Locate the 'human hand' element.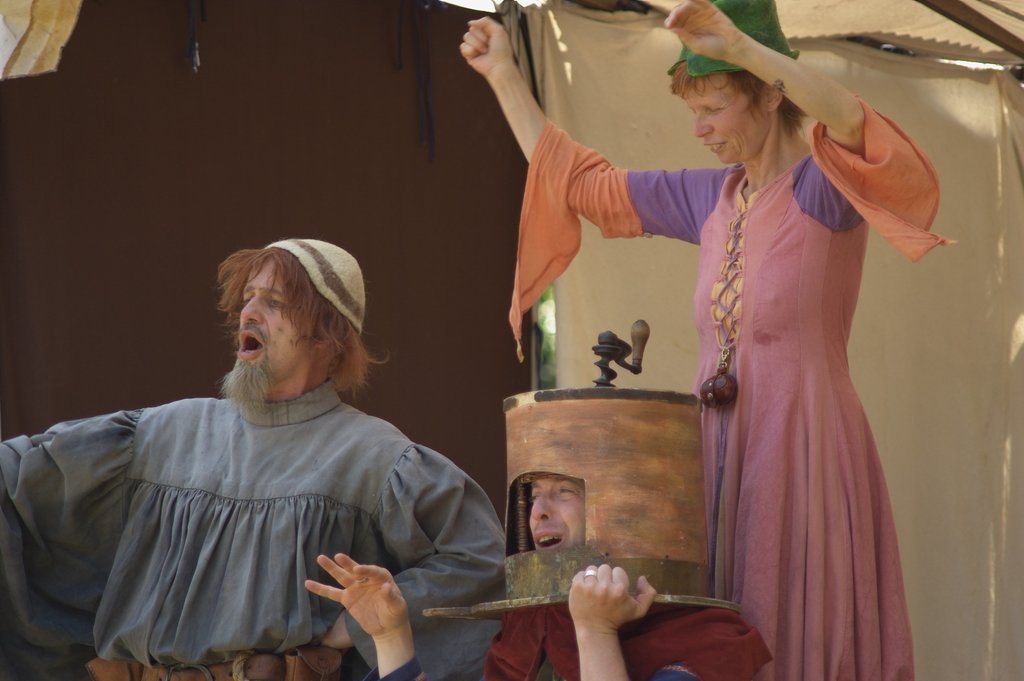
Element bbox: 662 0 749 62.
